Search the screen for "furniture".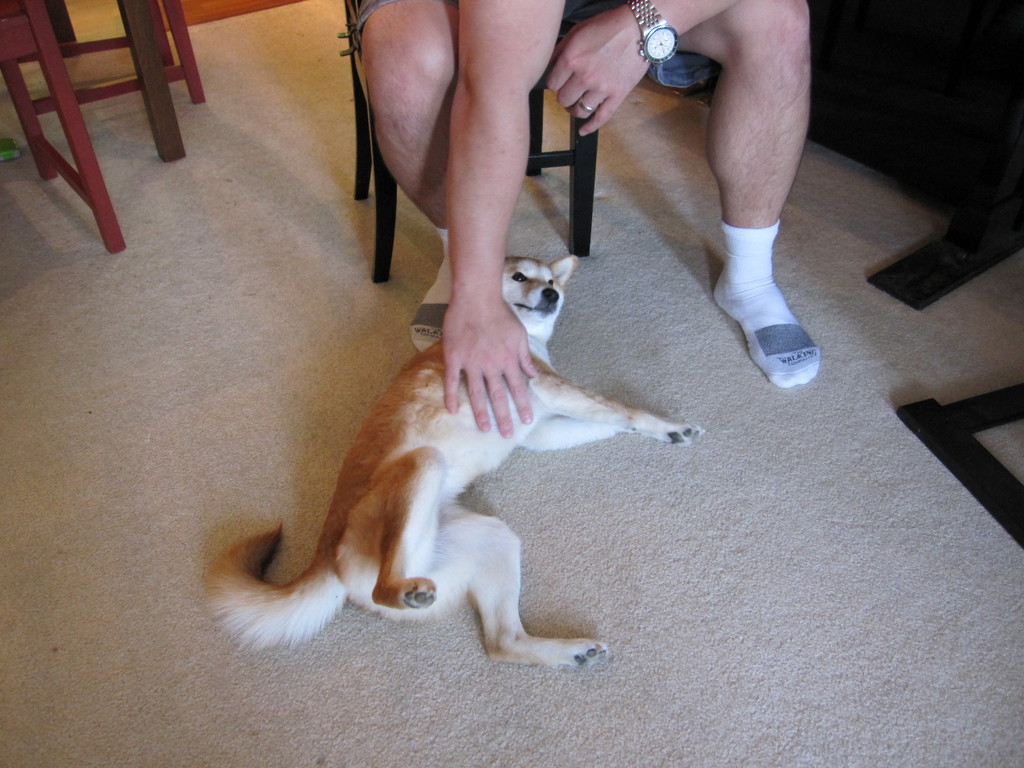
Found at left=0, top=0, right=127, bottom=252.
